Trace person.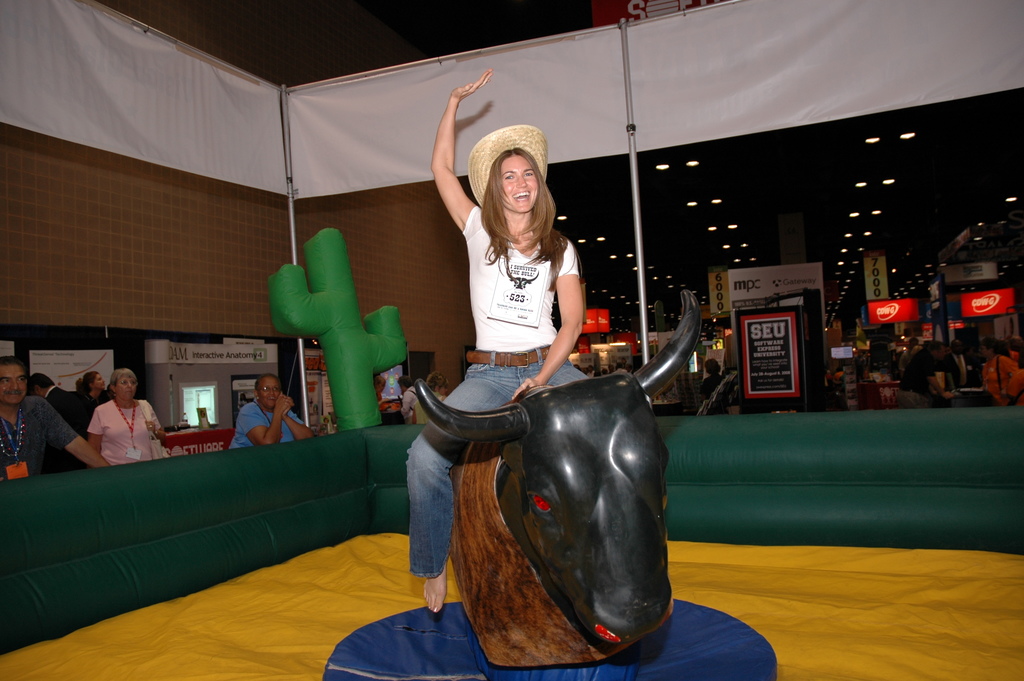
Traced to Rect(76, 371, 104, 414).
